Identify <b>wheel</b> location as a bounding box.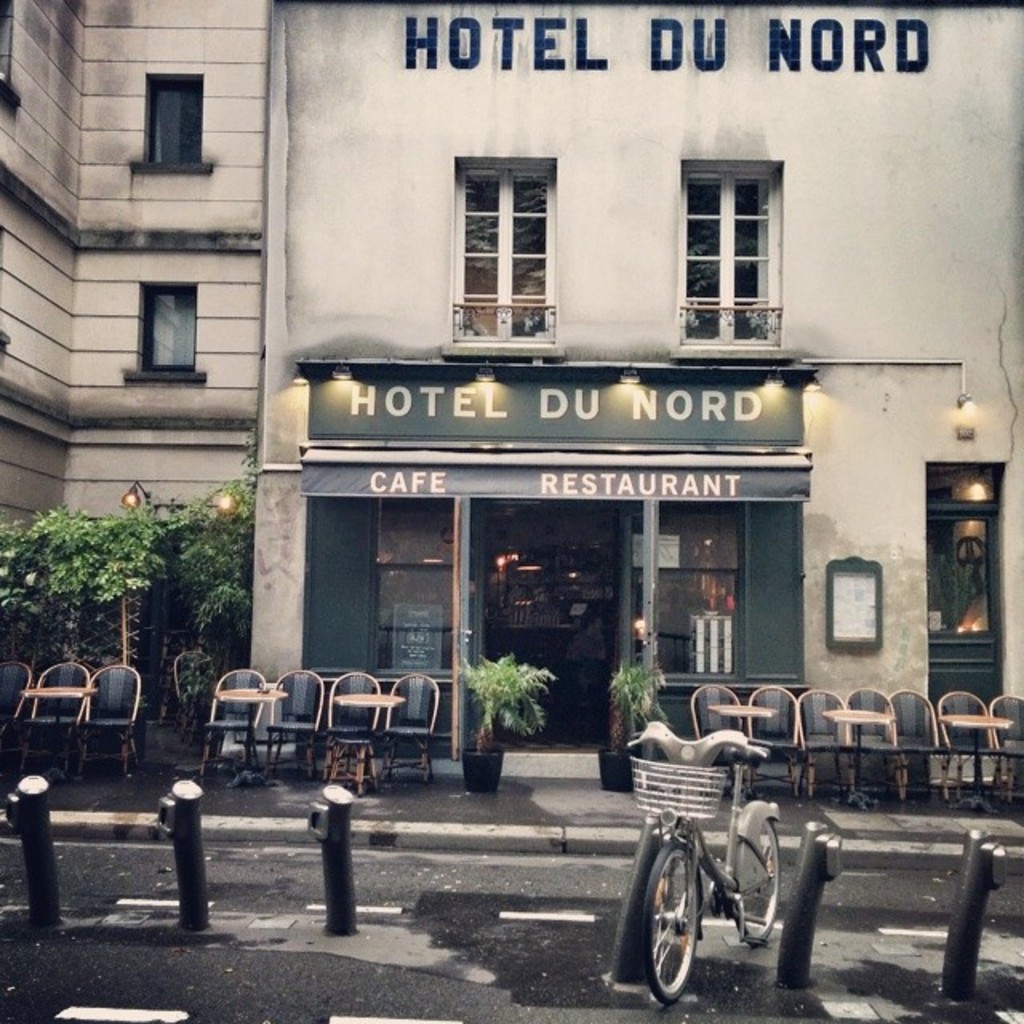
bbox(638, 843, 696, 1002).
